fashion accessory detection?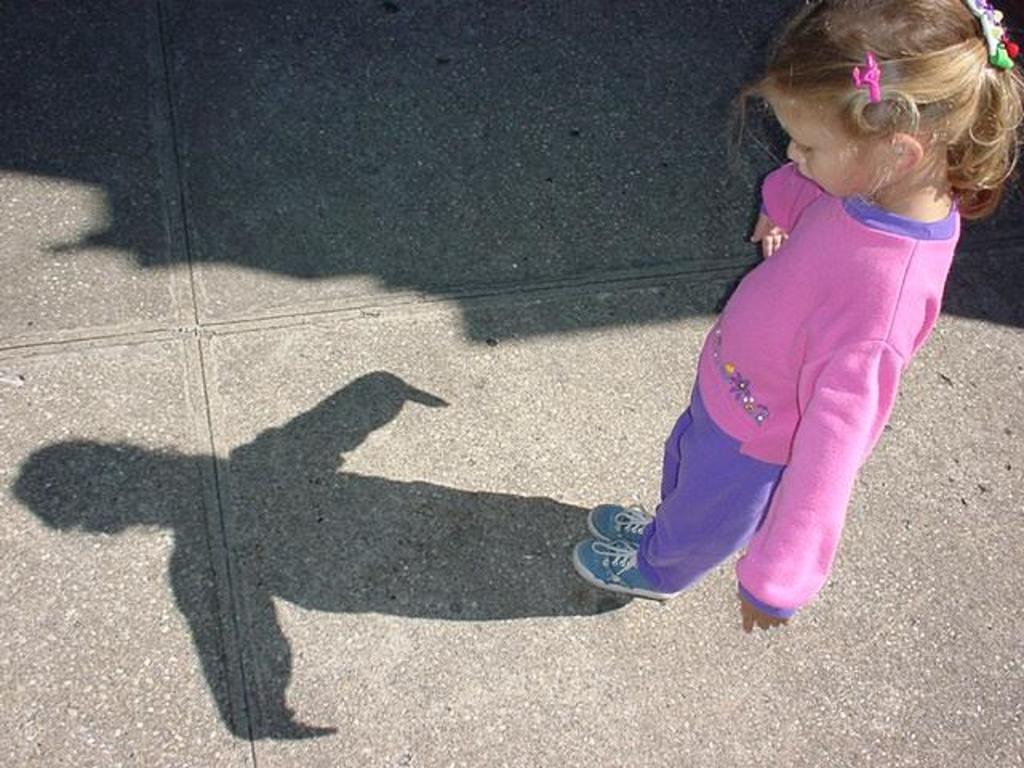
[854,51,885,106]
